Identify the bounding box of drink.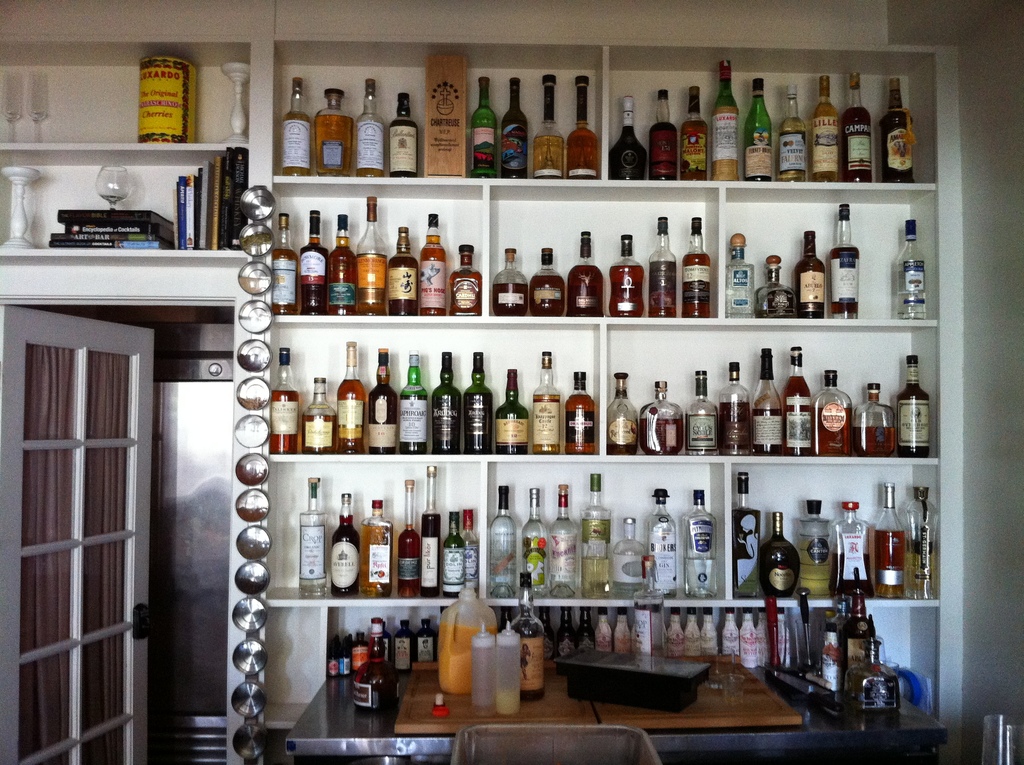
<region>717, 361, 753, 458</region>.
